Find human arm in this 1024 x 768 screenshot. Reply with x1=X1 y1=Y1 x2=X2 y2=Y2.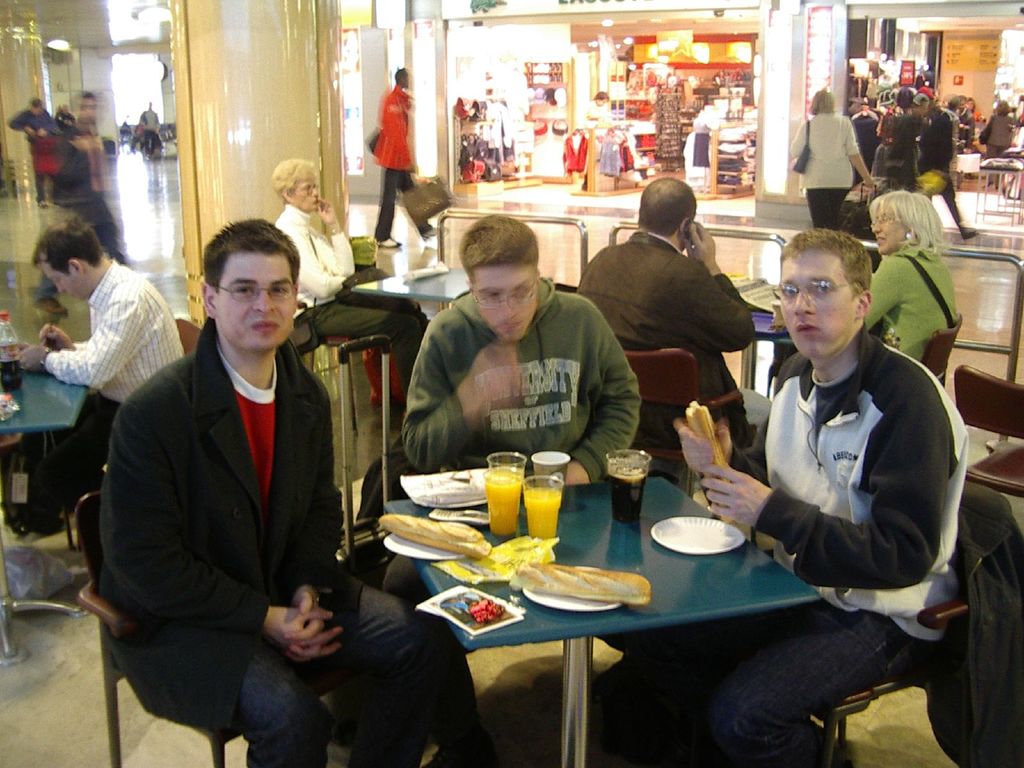
x1=401 y1=330 x2=520 y2=466.
